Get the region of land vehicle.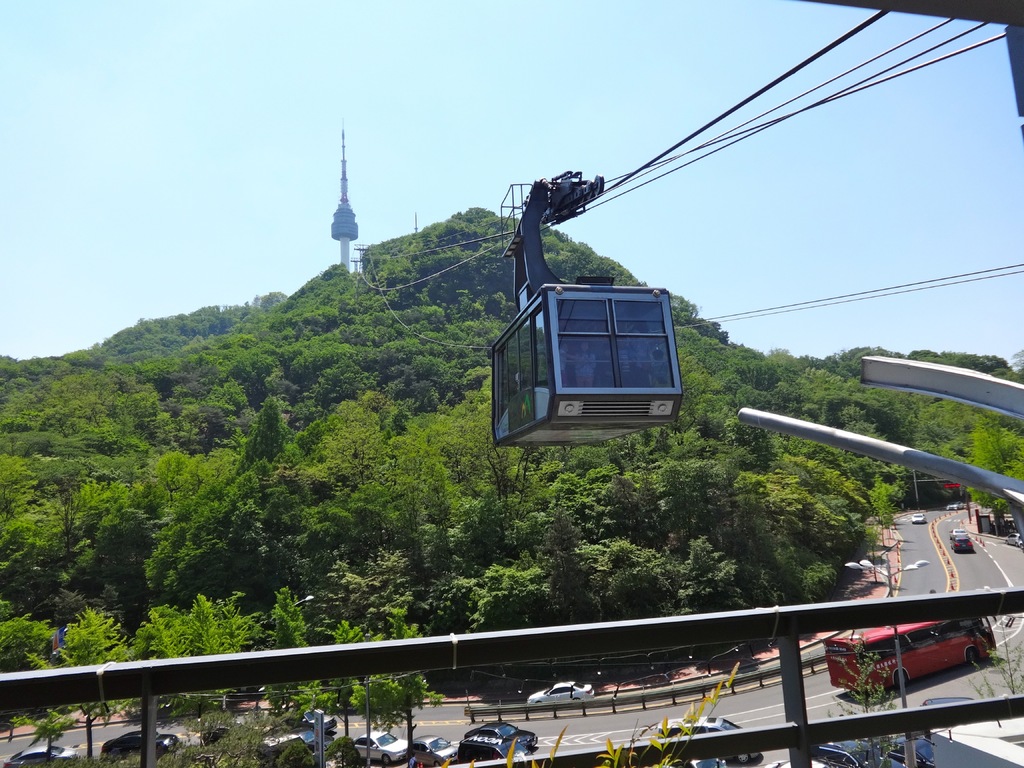
crop(528, 679, 591, 705).
